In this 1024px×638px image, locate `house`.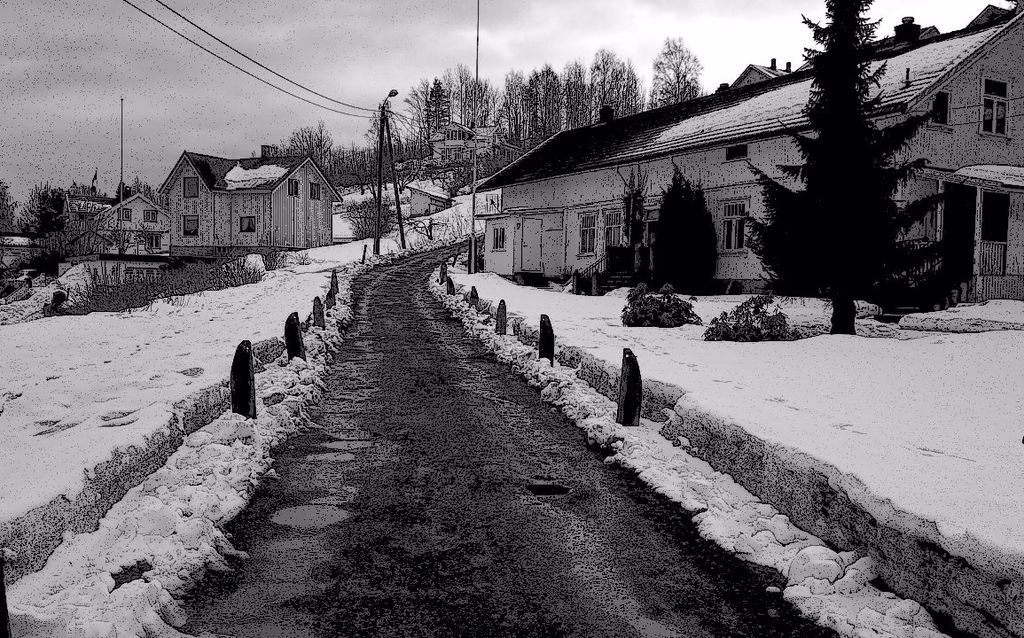
Bounding box: region(403, 177, 448, 214).
